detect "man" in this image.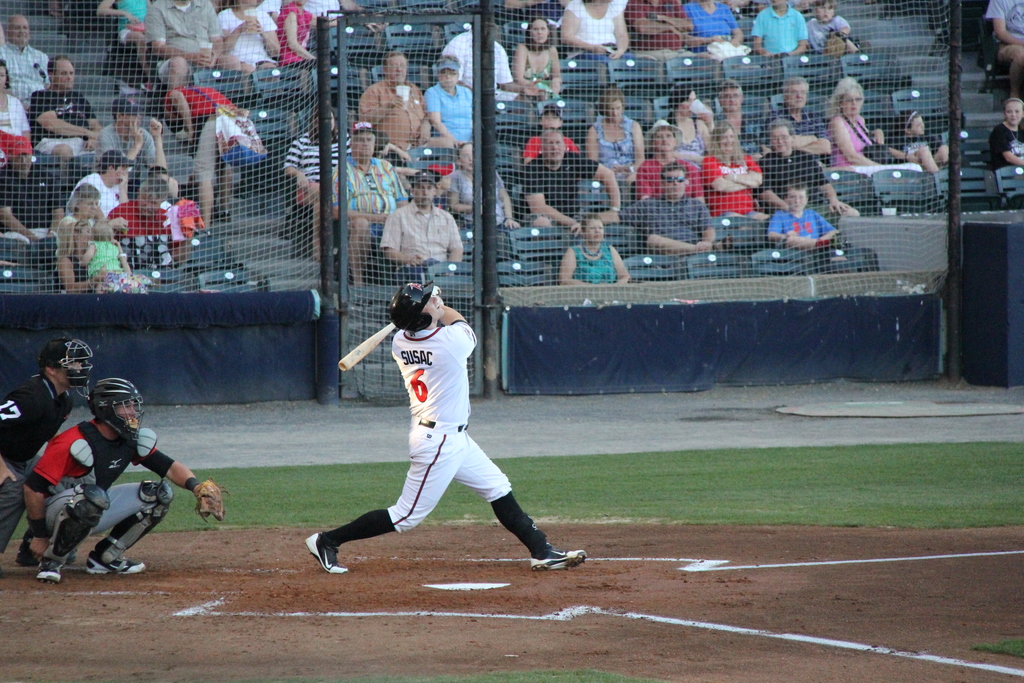
Detection: (572, 162, 717, 254).
